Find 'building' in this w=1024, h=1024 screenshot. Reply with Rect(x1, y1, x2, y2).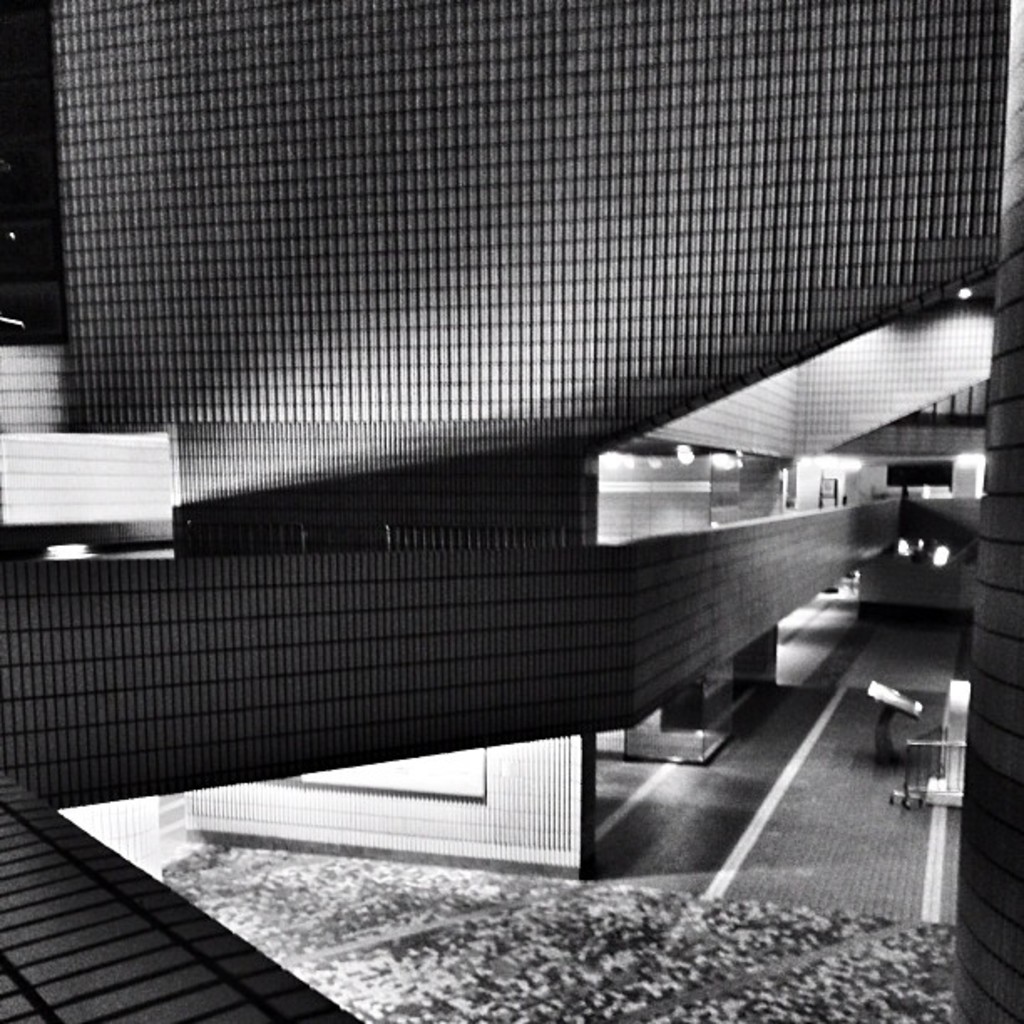
Rect(0, 0, 1022, 1022).
